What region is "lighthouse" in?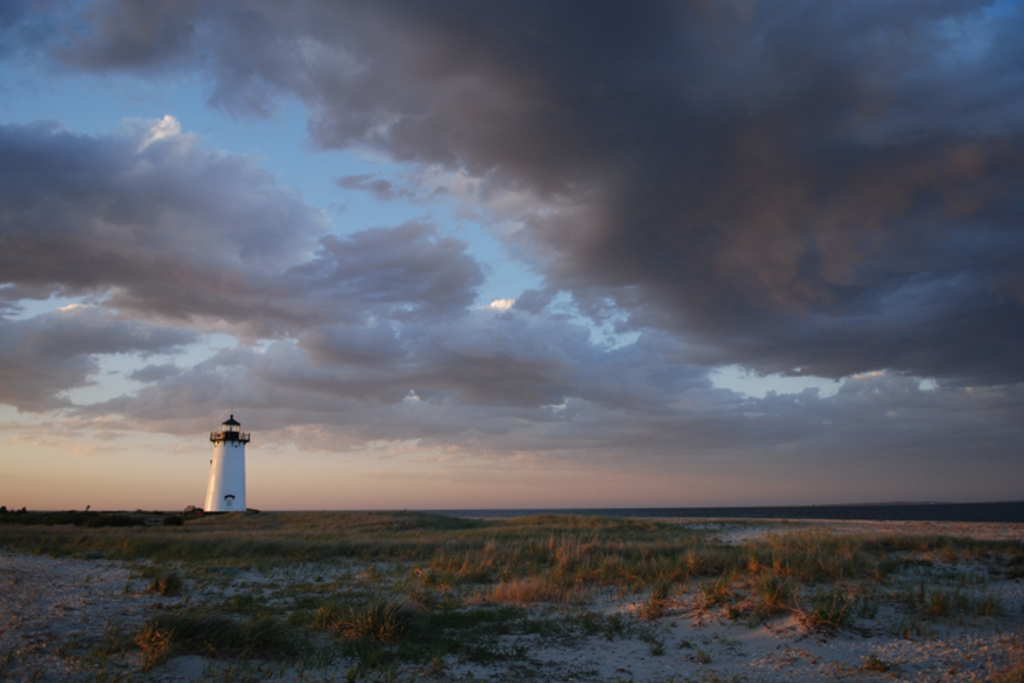
[left=184, top=408, right=253, bottom=520].
